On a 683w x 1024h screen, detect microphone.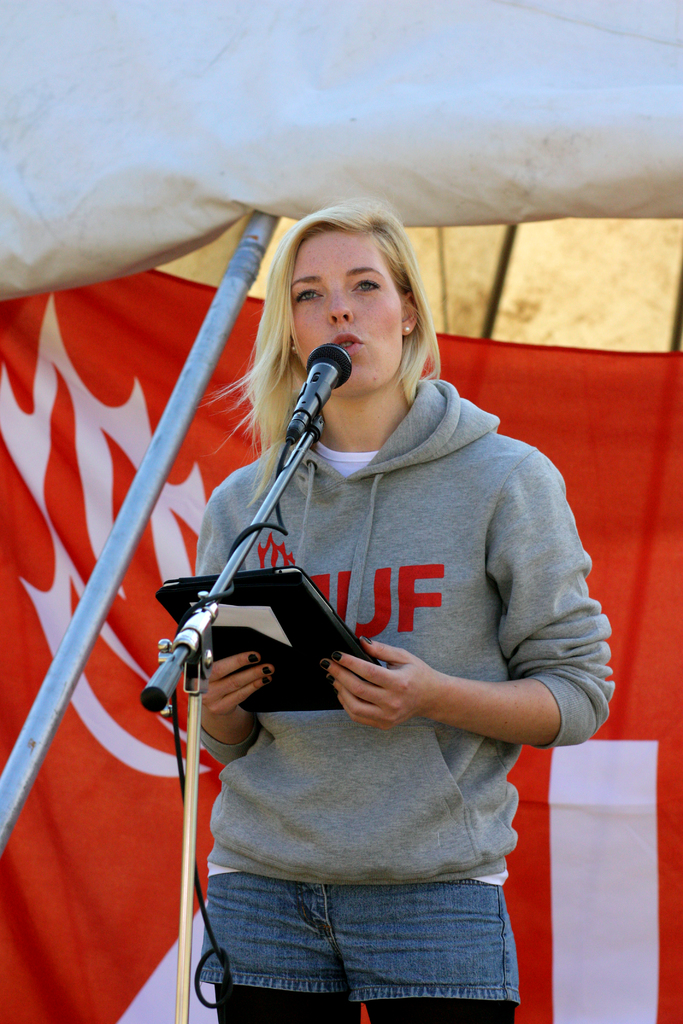
box(279, 344, 351, 465).
